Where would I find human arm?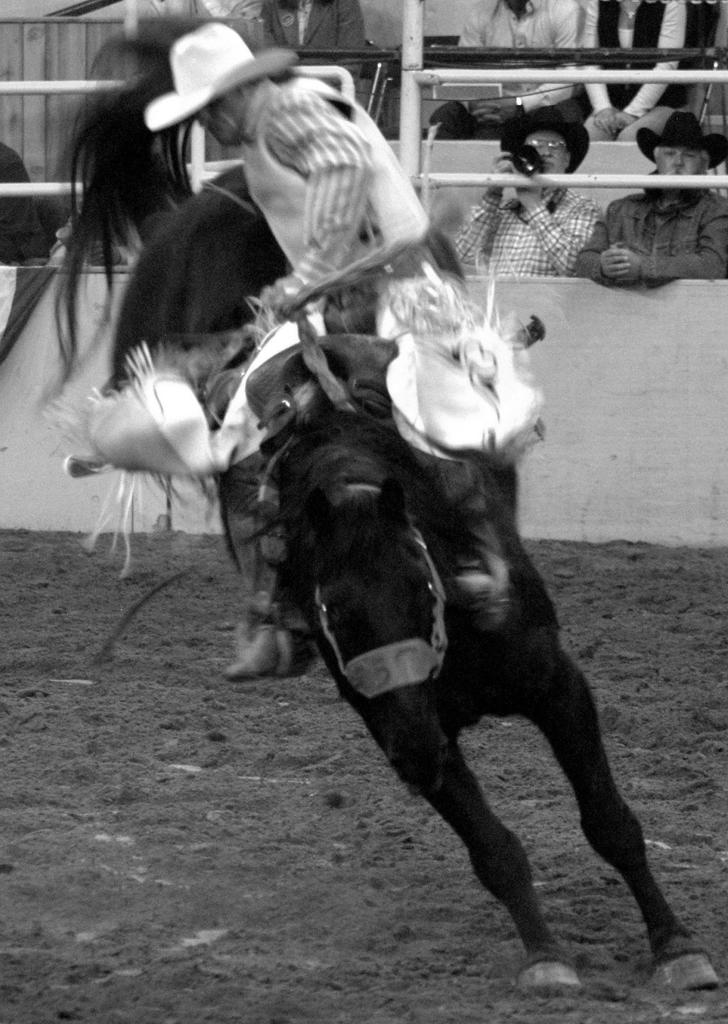
At [x1=449, y1=1, x2=482, y2=92].
